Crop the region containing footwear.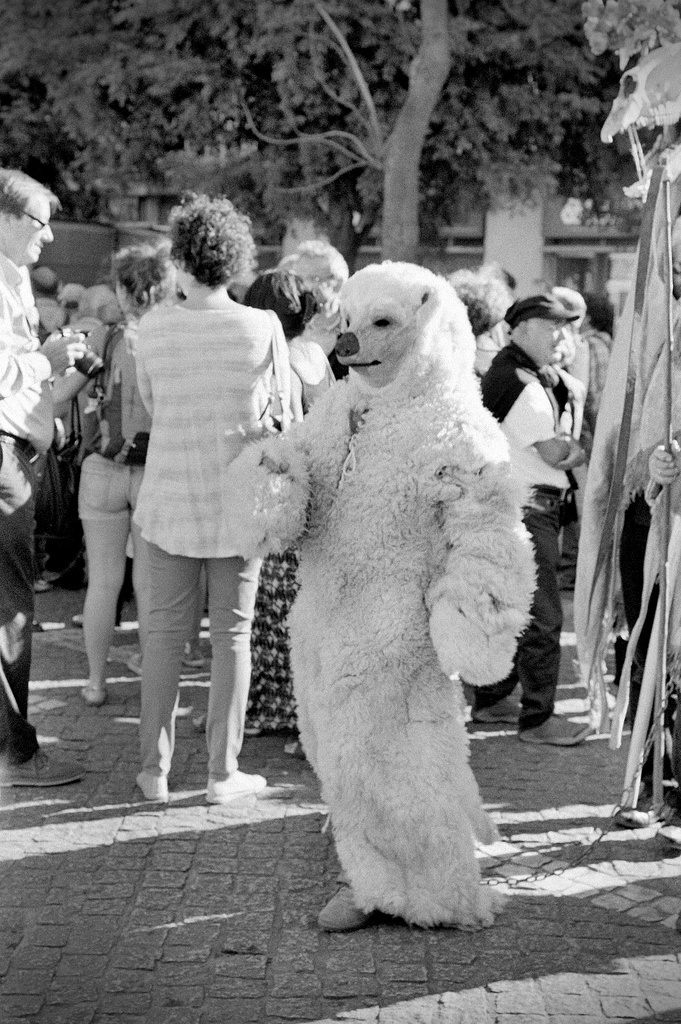
Crop region: [35, 578, 49, 595].
